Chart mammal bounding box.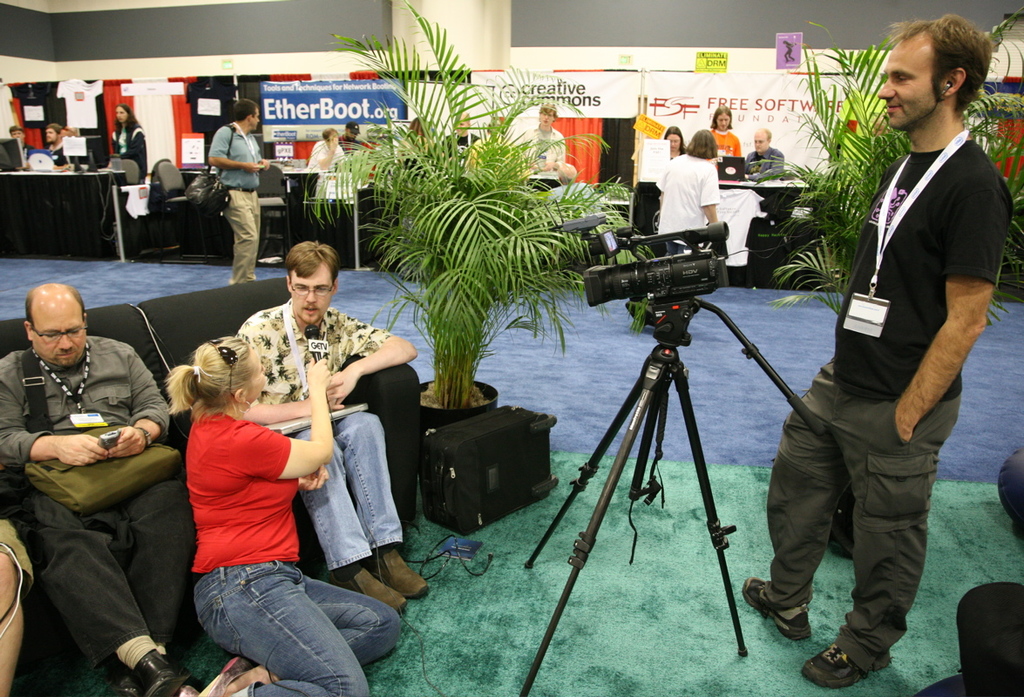
Charted: select_region(108, 105, 149, 182).
